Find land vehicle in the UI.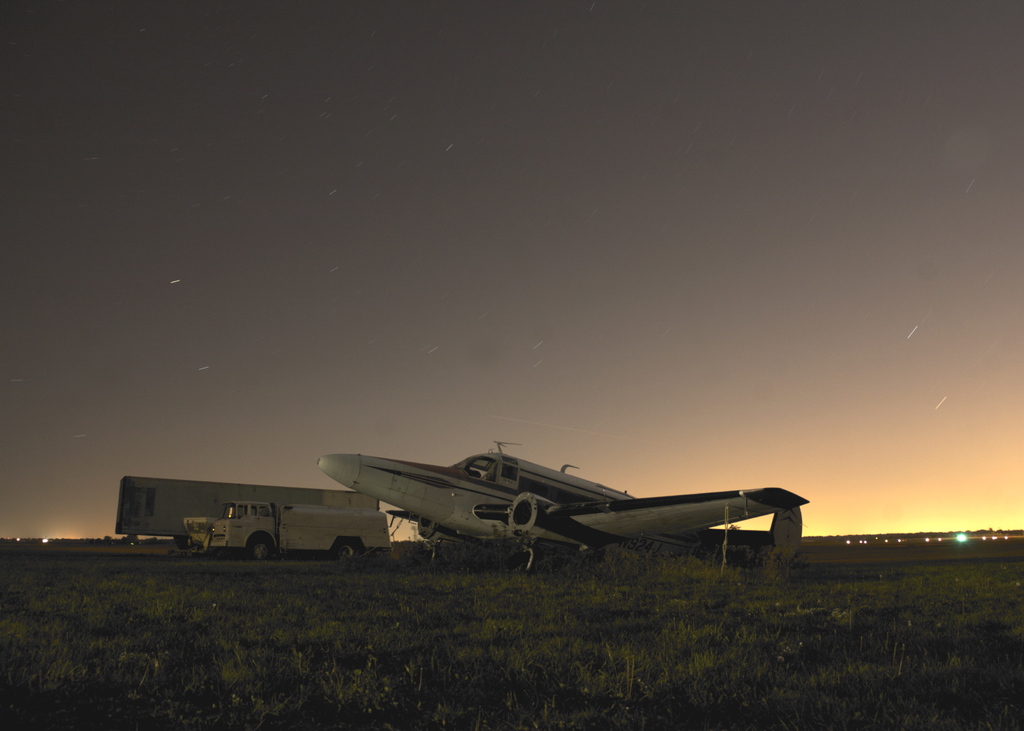
UI element at x1=209 y1=502 x2=392 y2=562.
